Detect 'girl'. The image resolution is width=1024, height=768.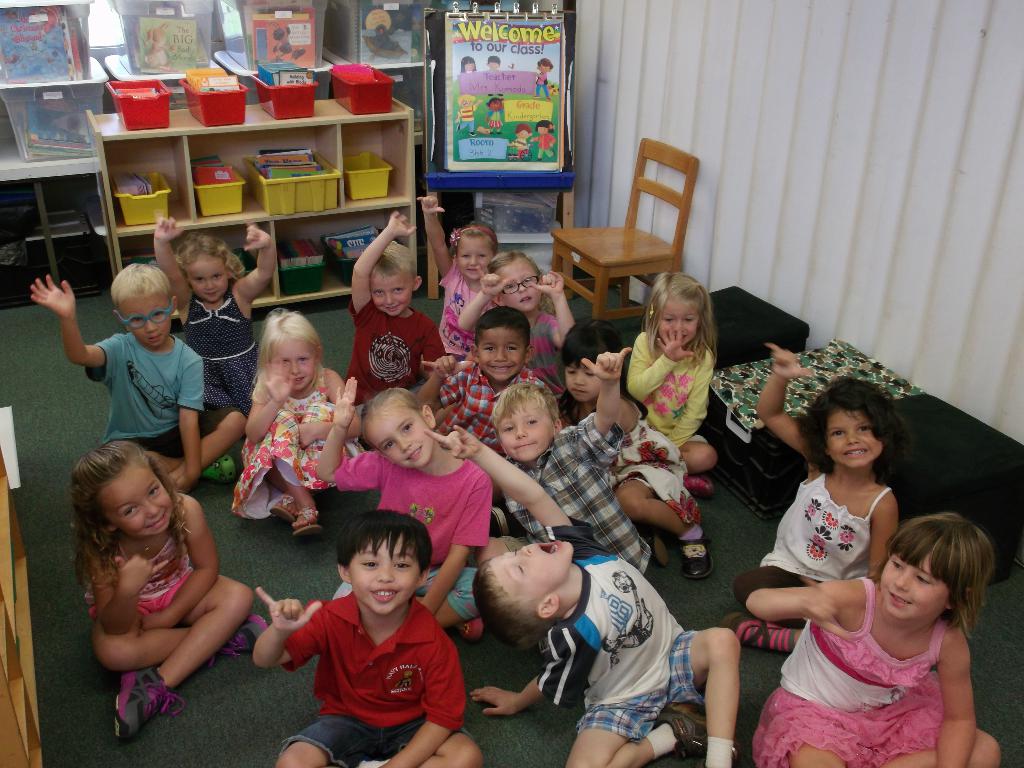
414,191,504,360.
